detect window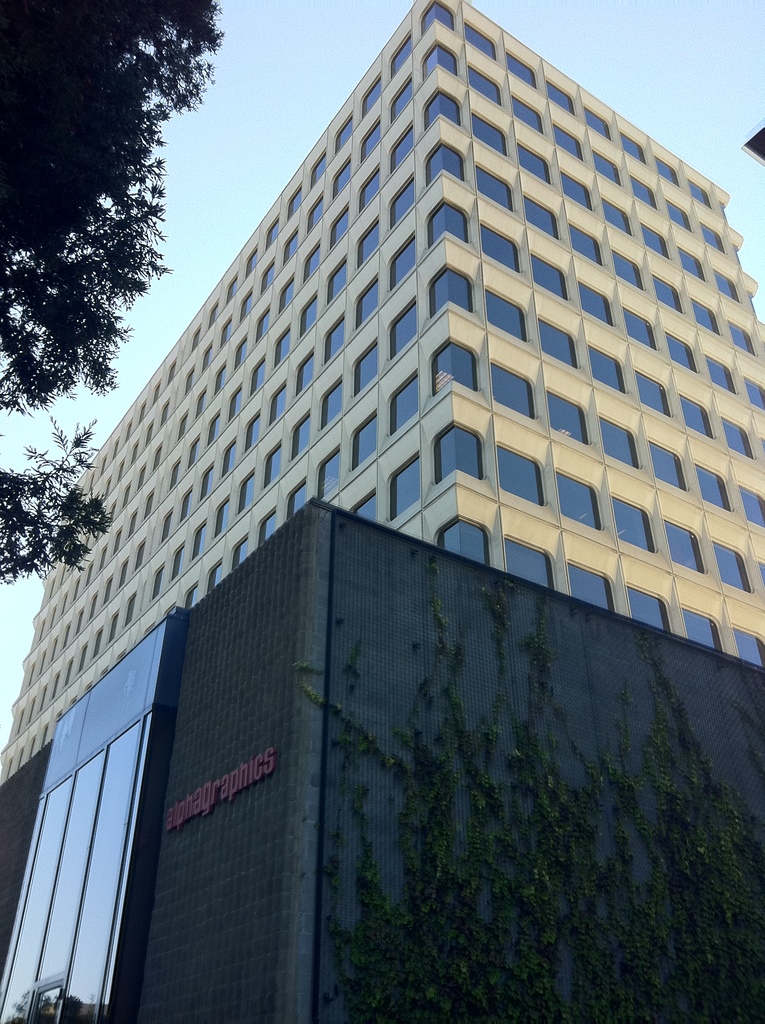
left=555, top=168, right=592, bottom=211
